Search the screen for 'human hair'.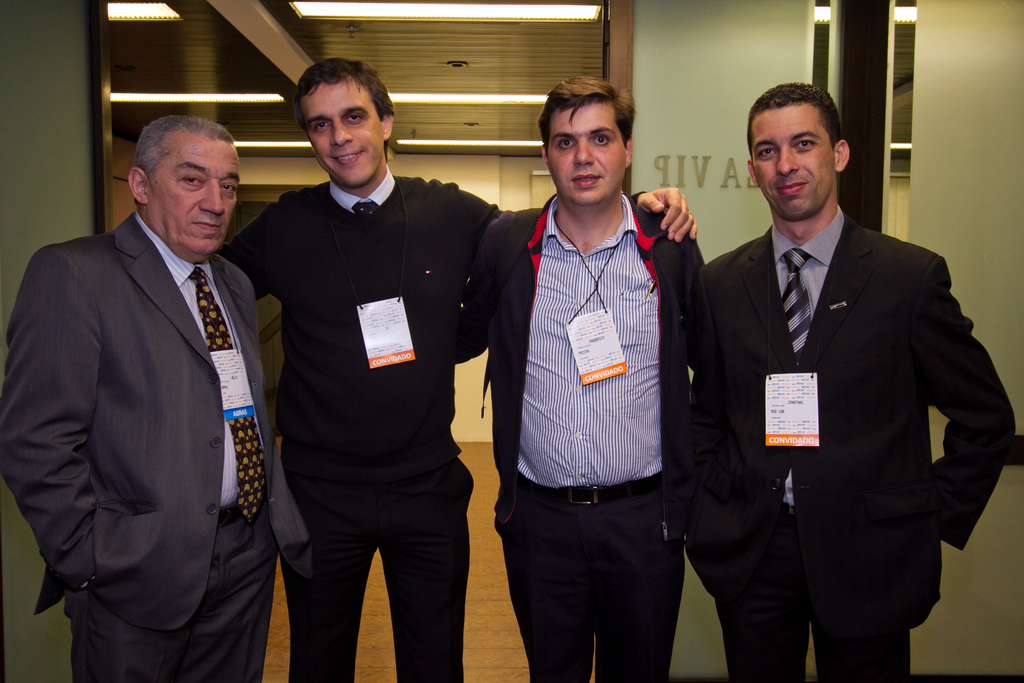
Found at (x1=538, y1=74, x2=636, y2=160).
